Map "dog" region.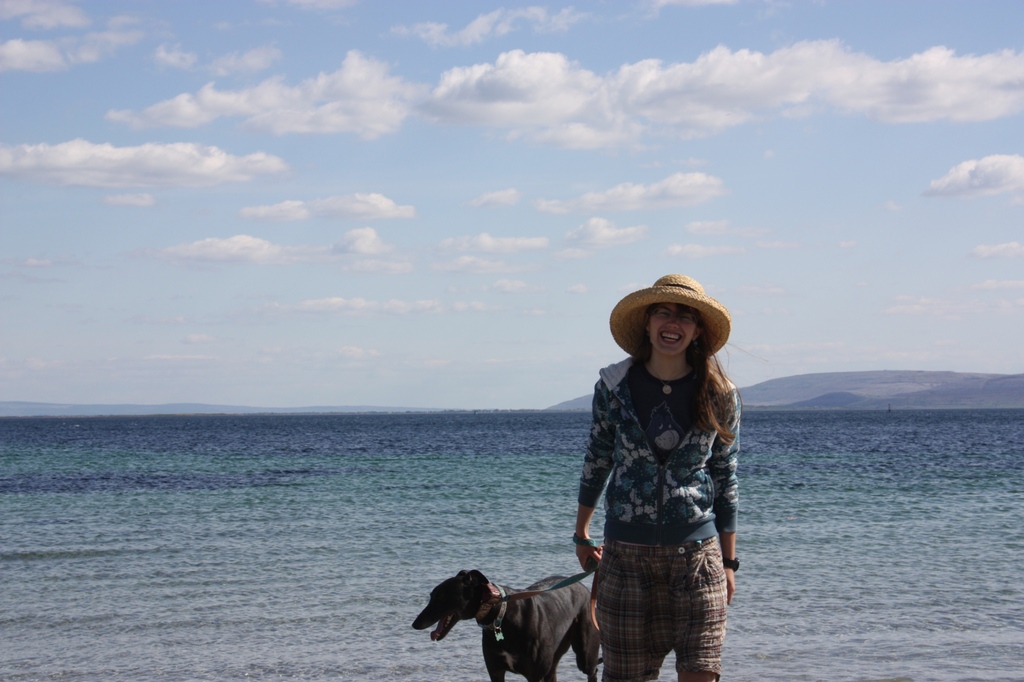
Mapped to region(412, 570, 604, 681).
